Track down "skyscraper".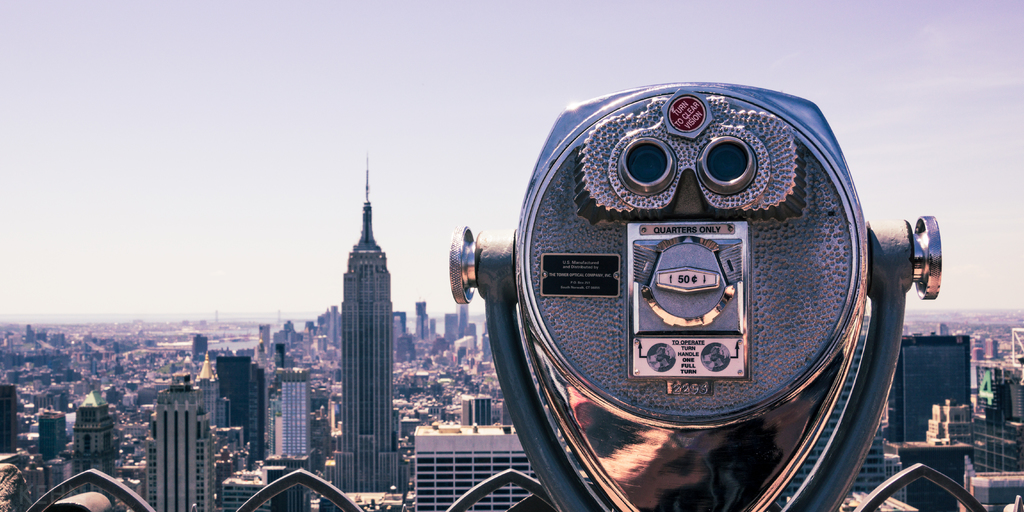
Tracked to detection(329, 159, 408, 492).
